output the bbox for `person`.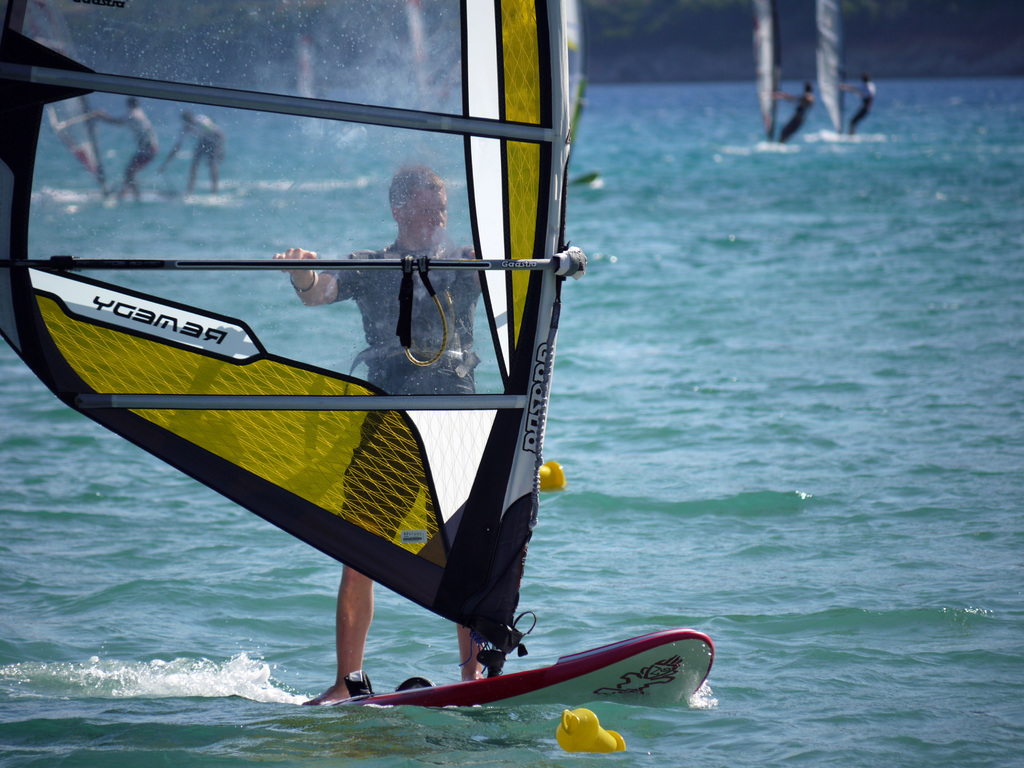
<bbox>775, 81, 813, 152</bbox>.
